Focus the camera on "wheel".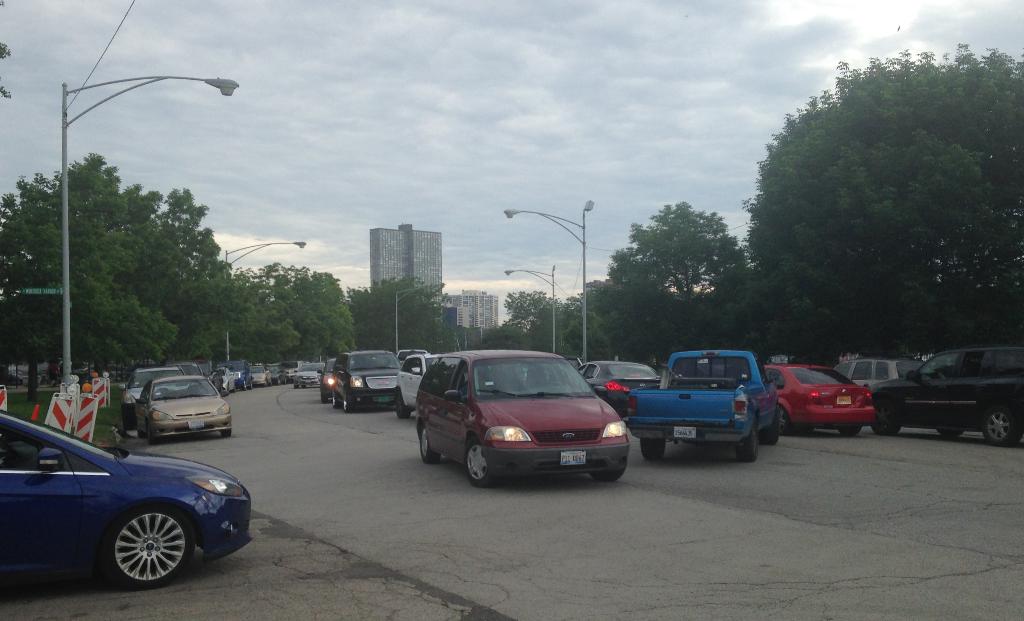
Focus region: pyautogui.locateOnScreen(420, 422, 441, 463).
